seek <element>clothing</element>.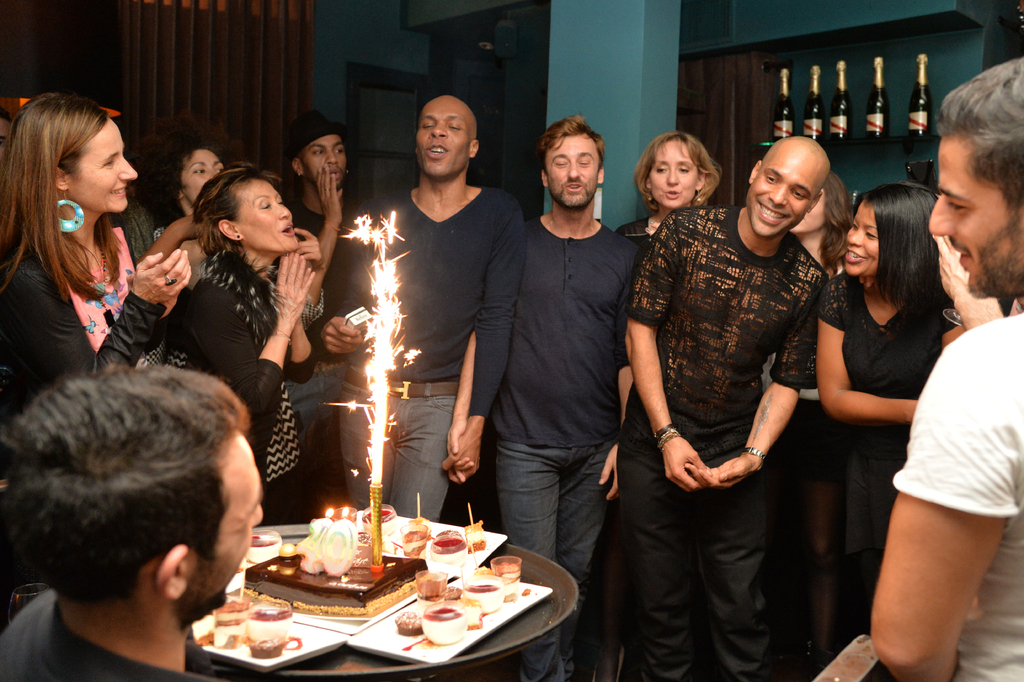
(488,208,644,681).
